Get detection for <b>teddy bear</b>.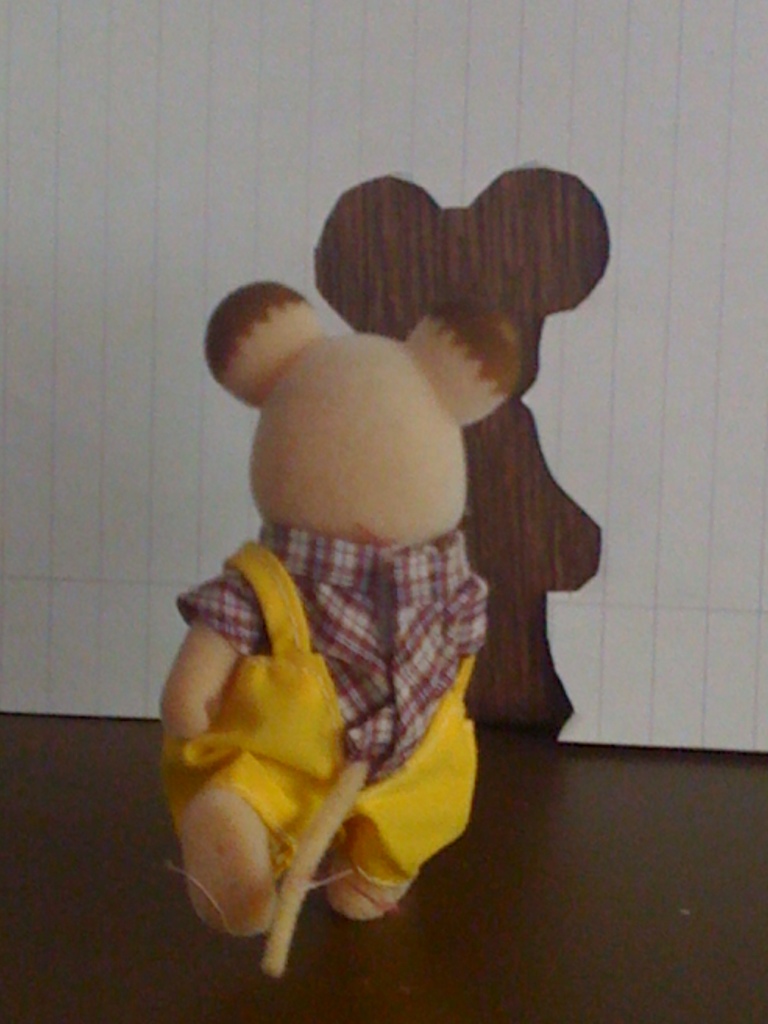
Detection: (152, 287, 513, 926).
